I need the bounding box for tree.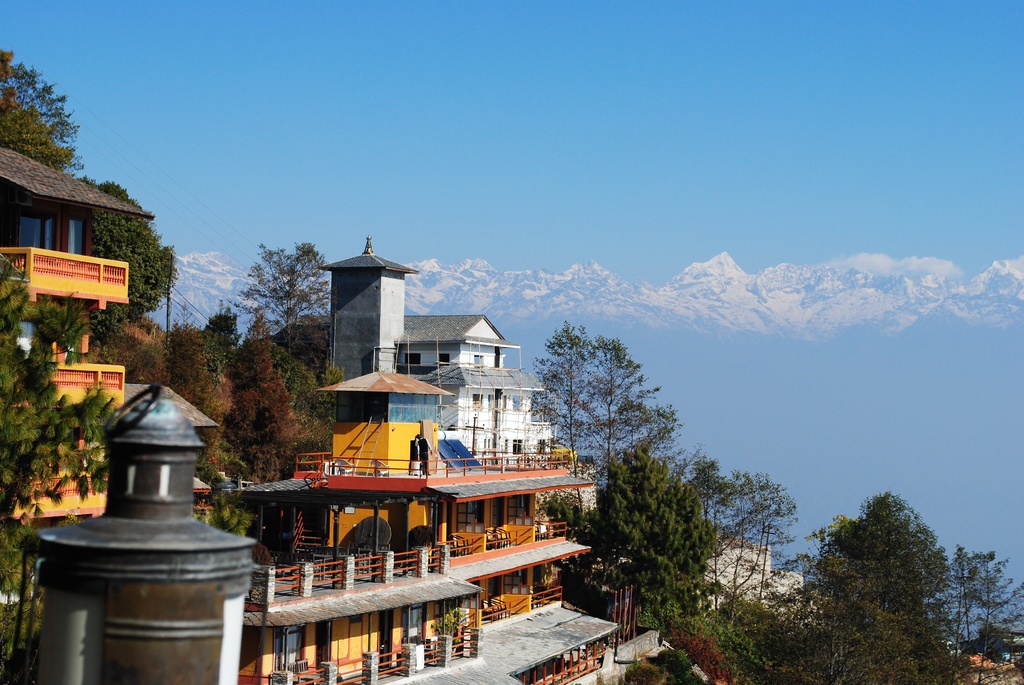
Here it is: [x1=4, y1=55, x2=67, y2=179].
